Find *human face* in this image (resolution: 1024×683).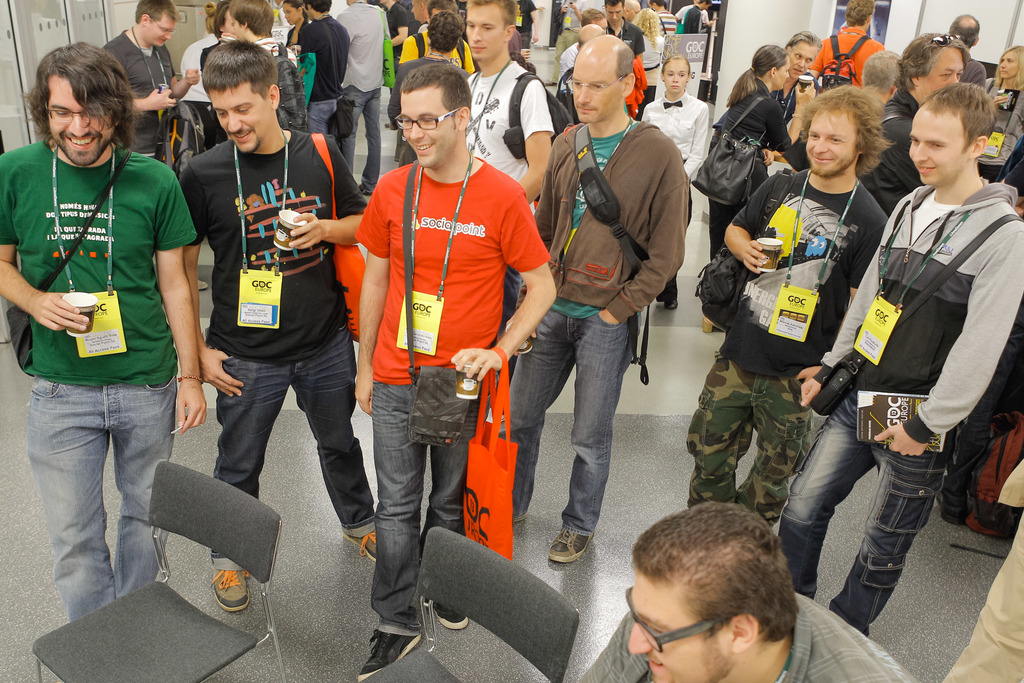
Rect(145, 14, 173, 48).
